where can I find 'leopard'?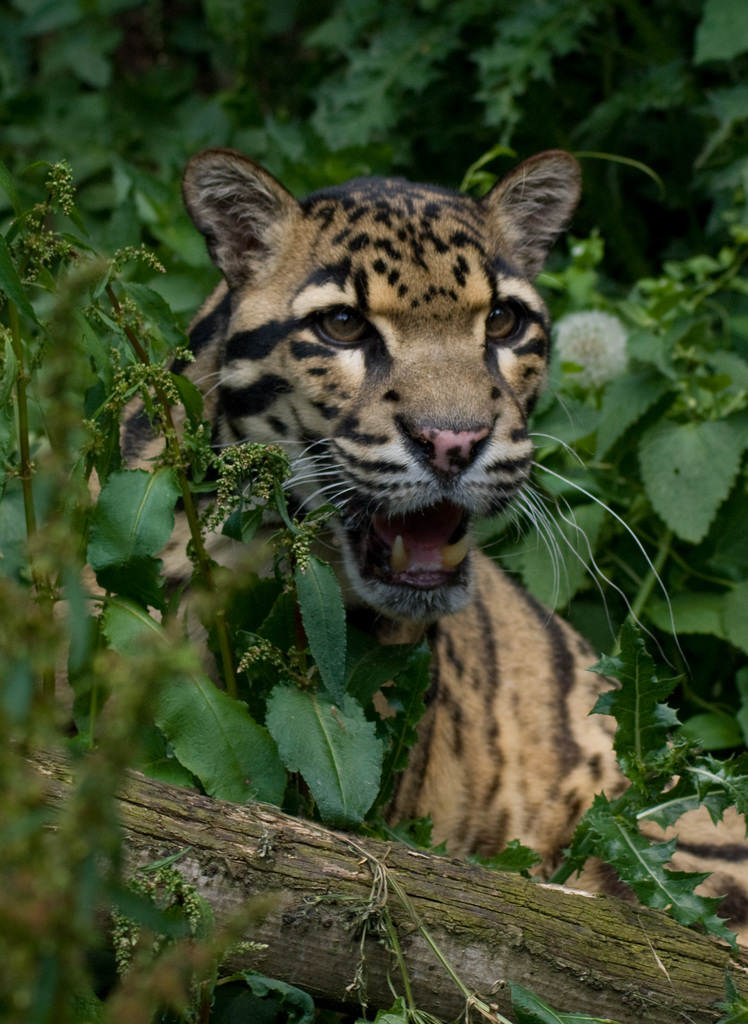
You can find it at rect(38, 143, 747, 953).
